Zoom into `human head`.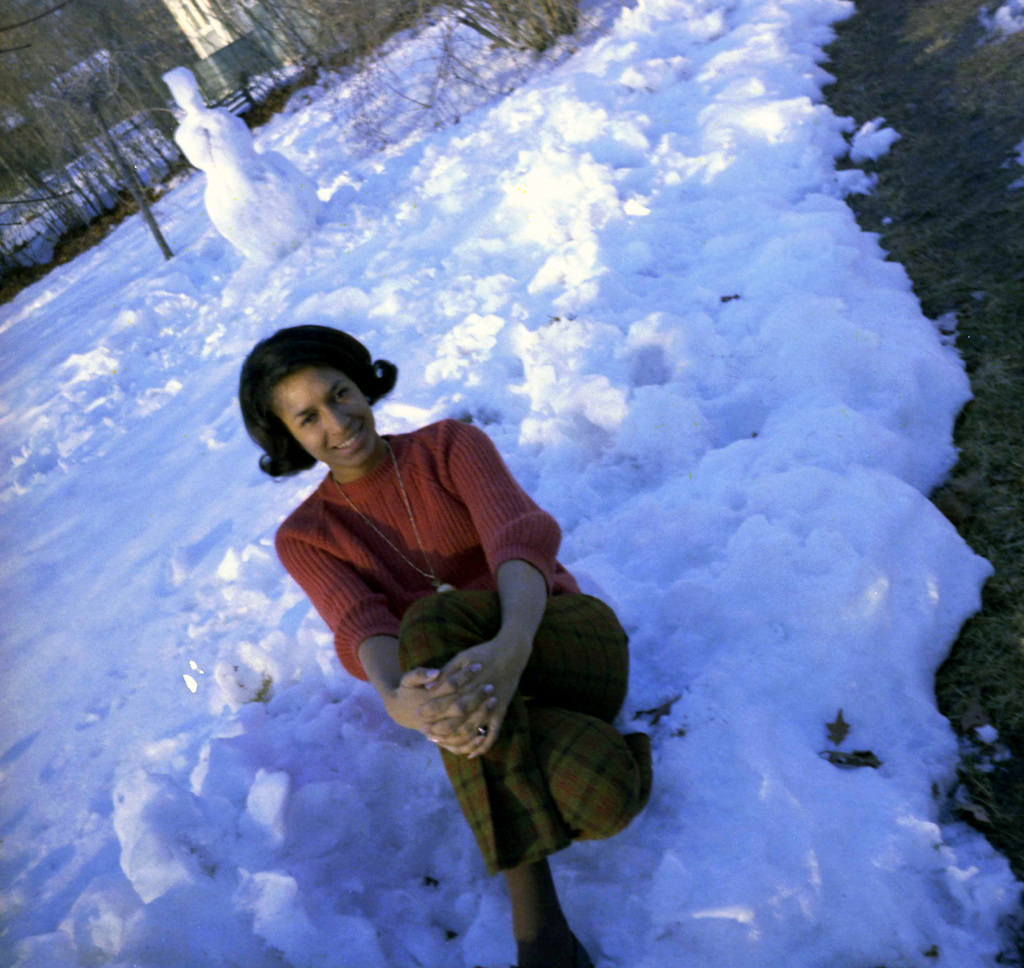
Zoom target: bbox(156, 66, 202, 106).
